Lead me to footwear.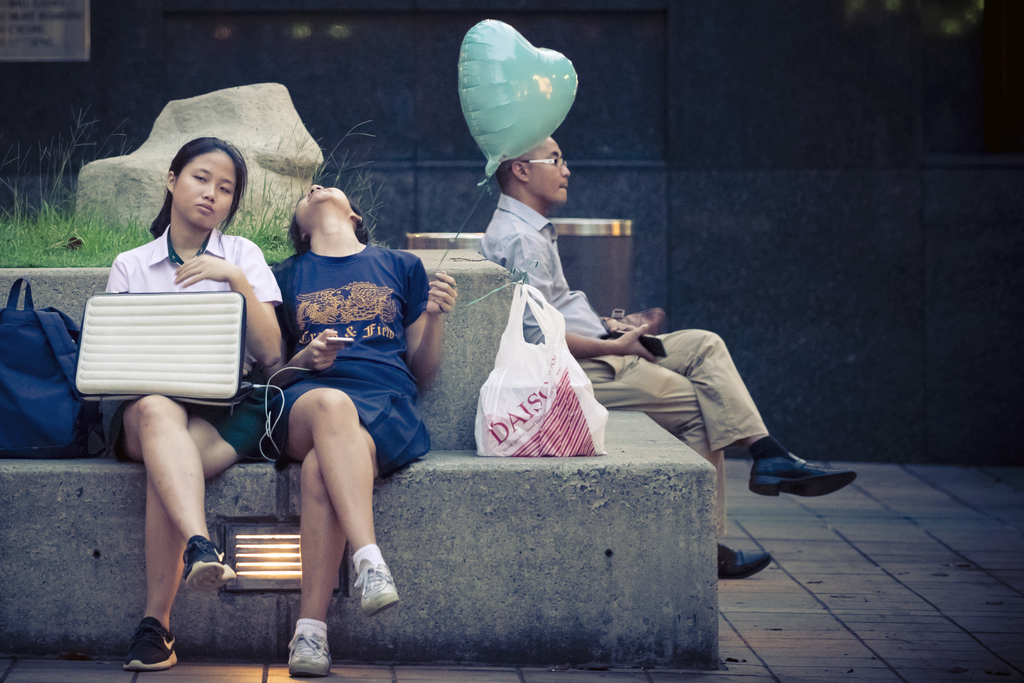
Lead to BBox(179, 536, 221, 595).
